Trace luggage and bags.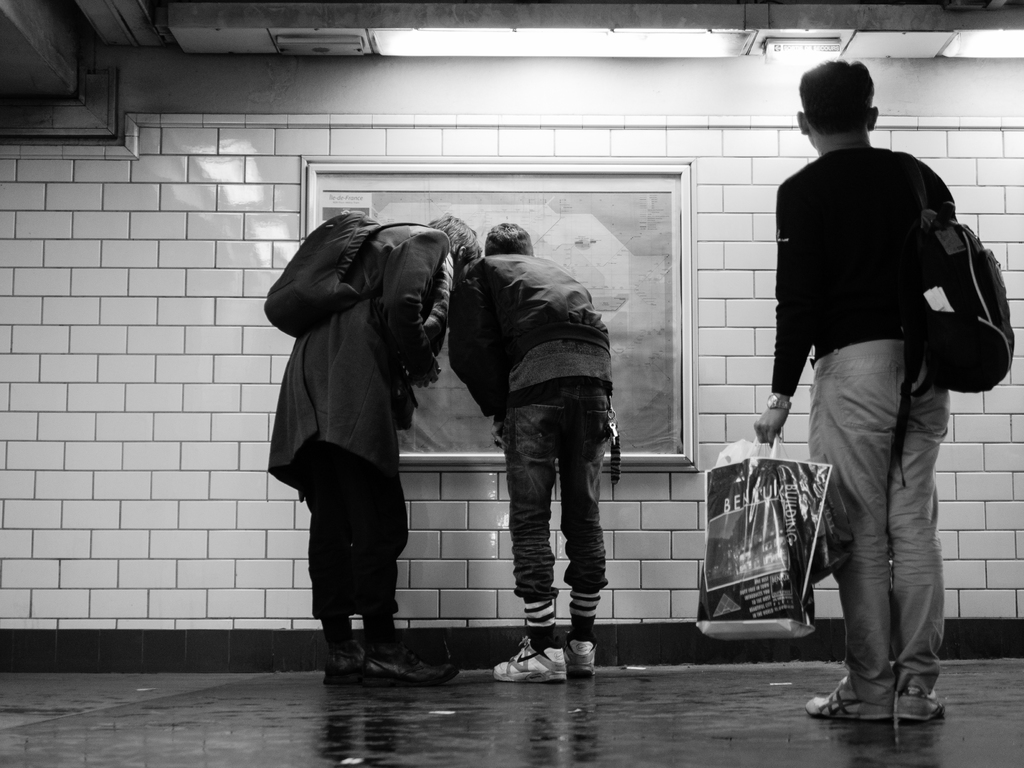
Traced to {"left": 254, "top": 209, "right": 444, "bottom": 343}.
